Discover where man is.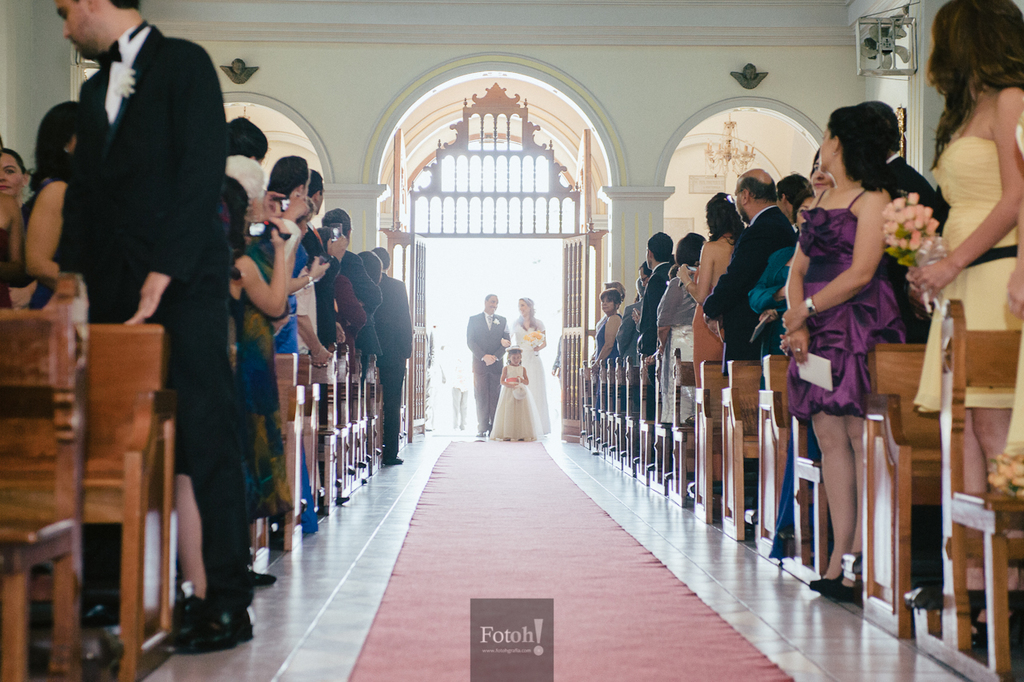
Discovered at 780:174:816:233.
